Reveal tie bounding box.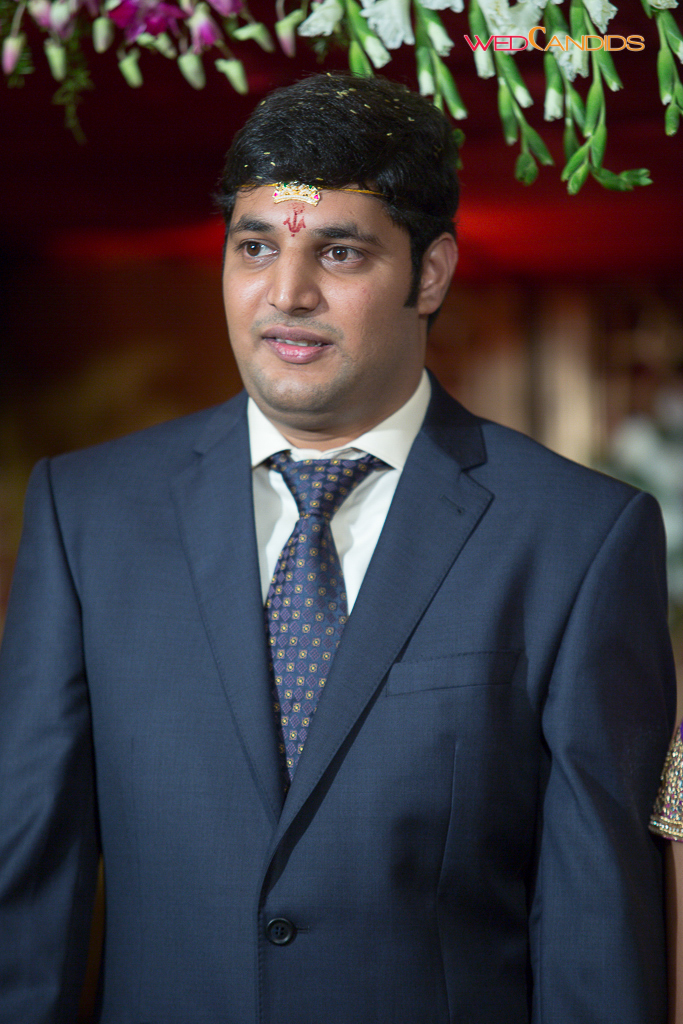
Revealed: bbox=[263, 445, 391, 789].
